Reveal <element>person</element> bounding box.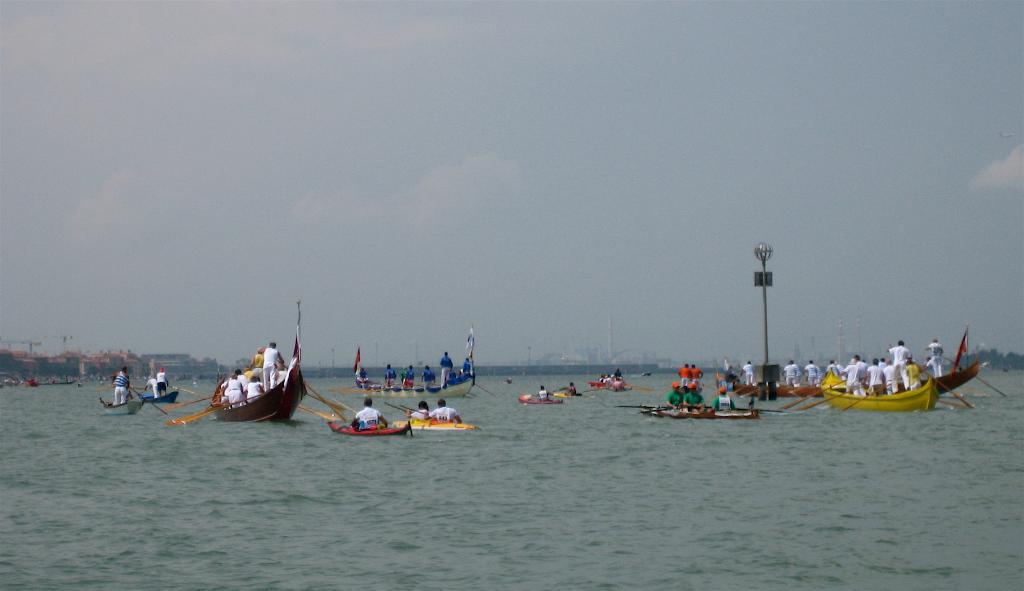
Revealed: [381, 364, 398, 390].
